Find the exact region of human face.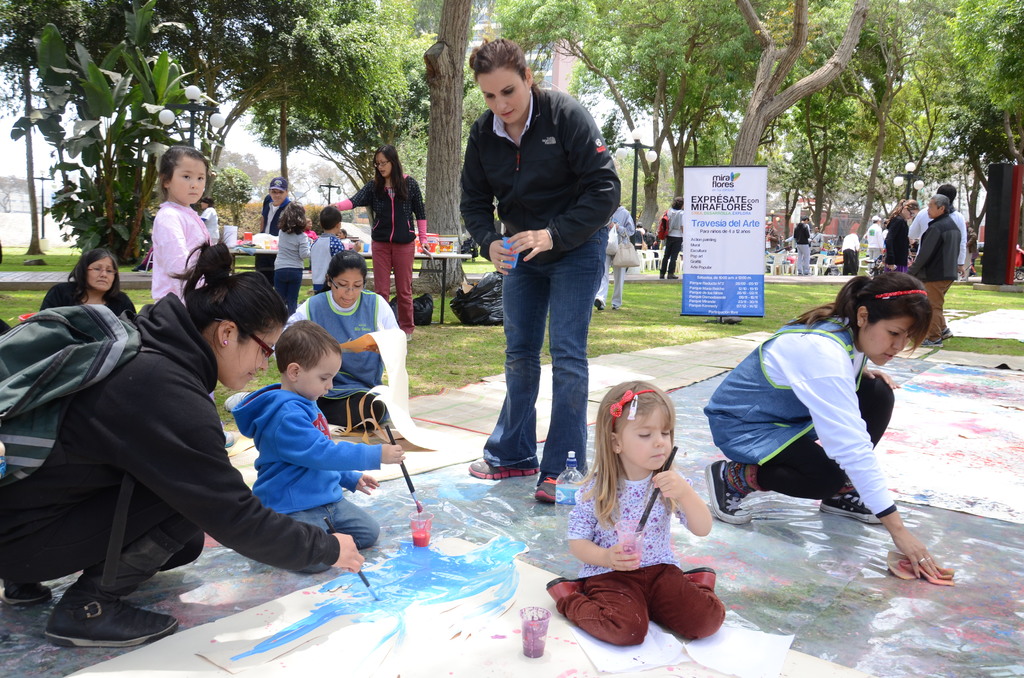
Exact region: (x1=271, y1=190, x2=285, y2=206).
